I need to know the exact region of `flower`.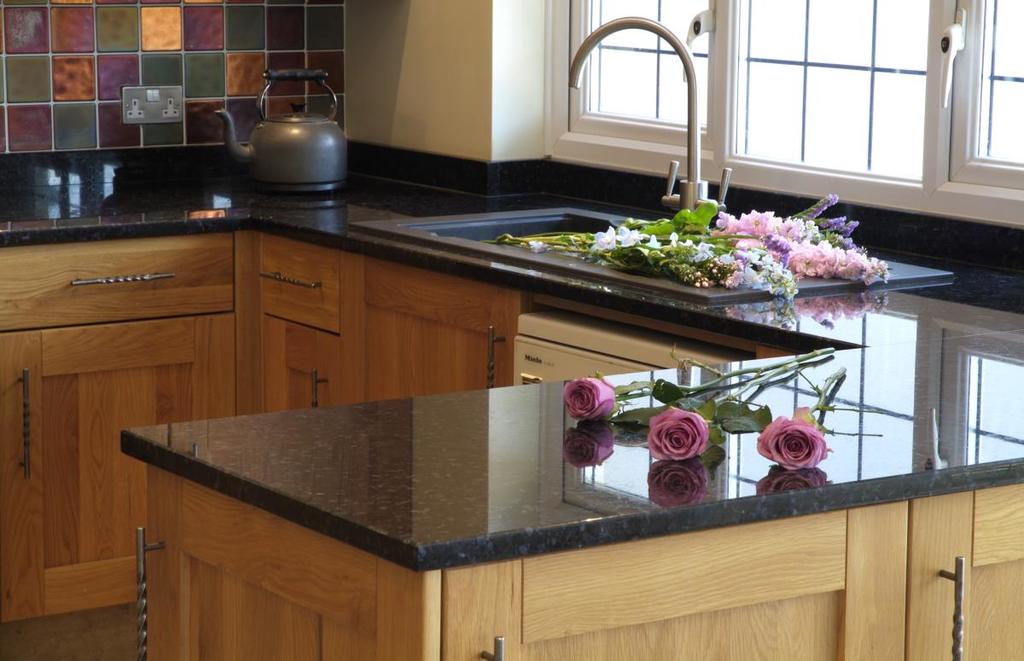
Region: region(649, 403, 708, 456).
